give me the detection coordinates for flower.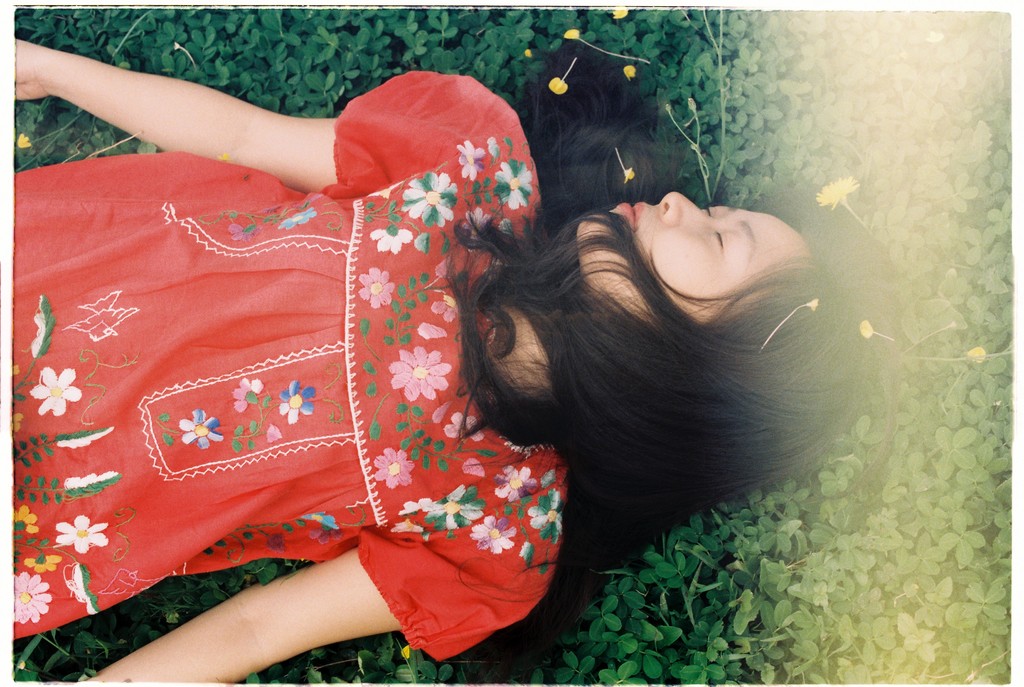
box(468, 513, 517, 554).
